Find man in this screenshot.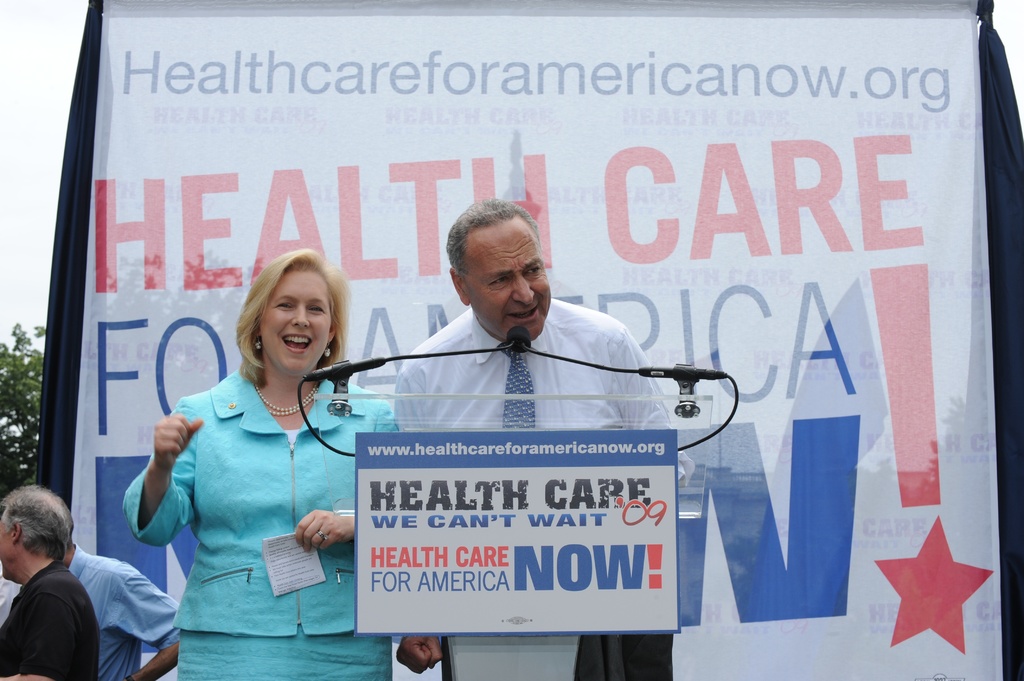
The bounding box for man is {"x1": 391, "y1": 198, "x2": 670, "y2": 680}.
